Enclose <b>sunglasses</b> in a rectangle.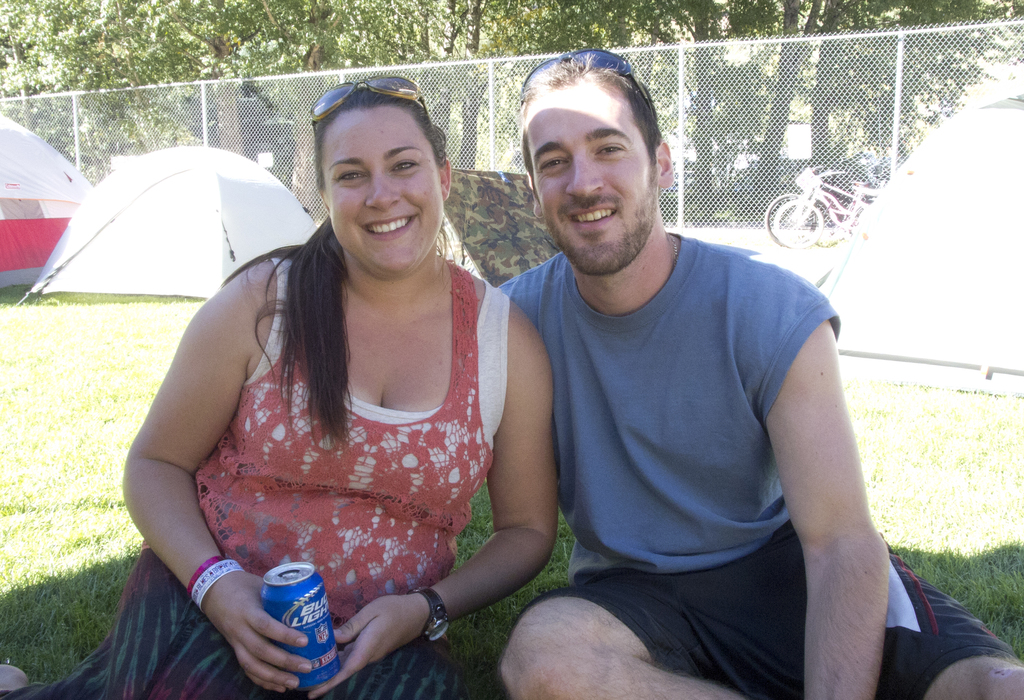
518,45,655,113.
